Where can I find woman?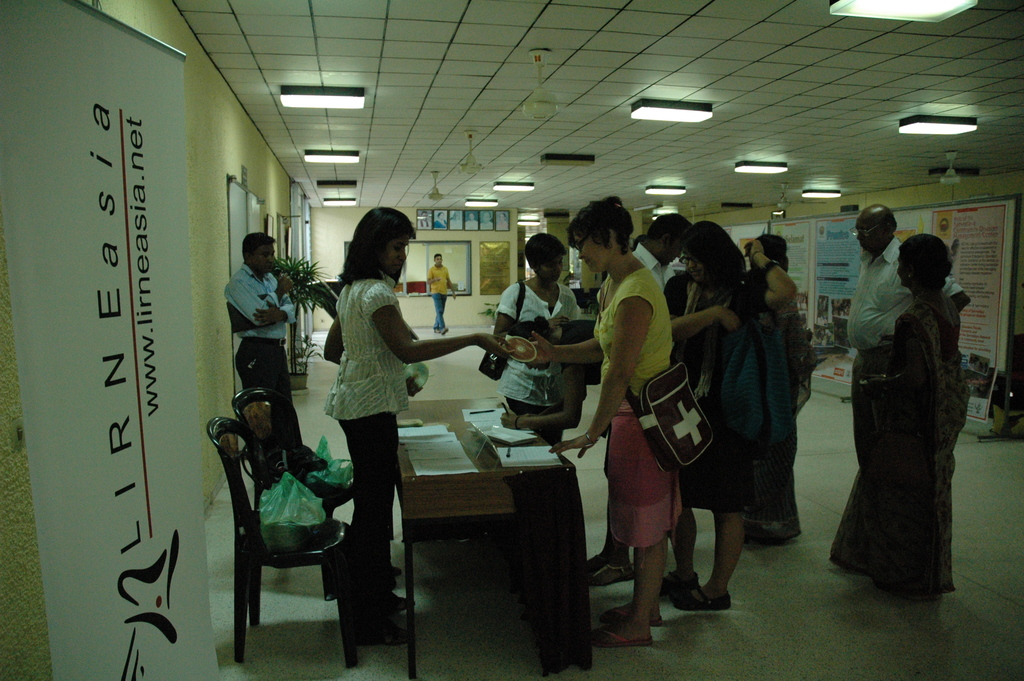
You can find it at box=[739, 226, 801, 561].
